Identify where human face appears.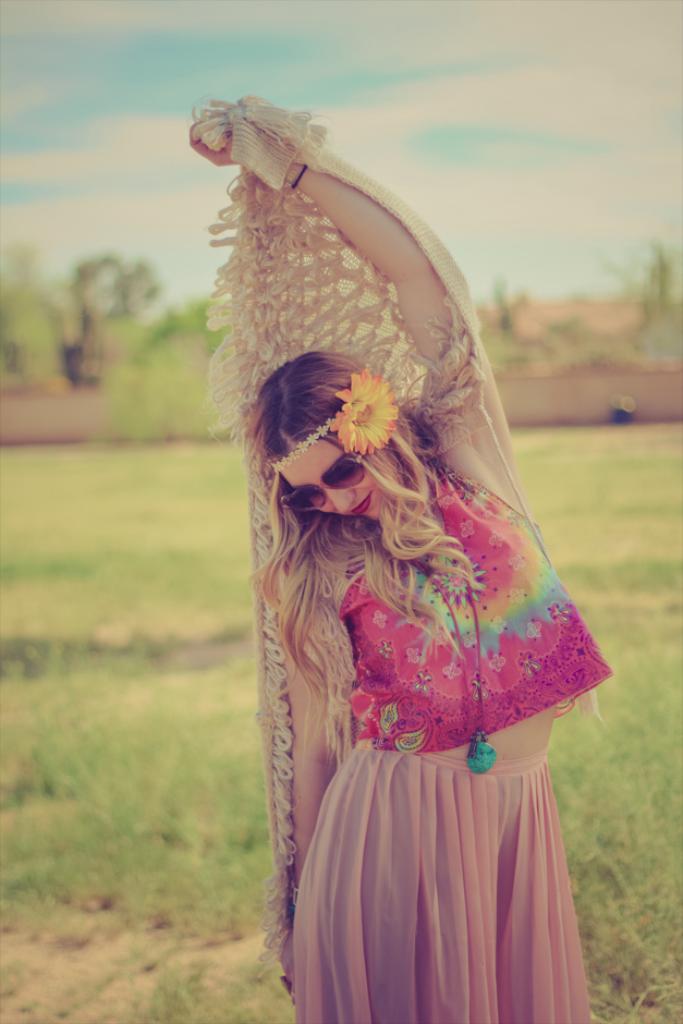
Appears at left=277, top=443, right=387, bottom=522.
